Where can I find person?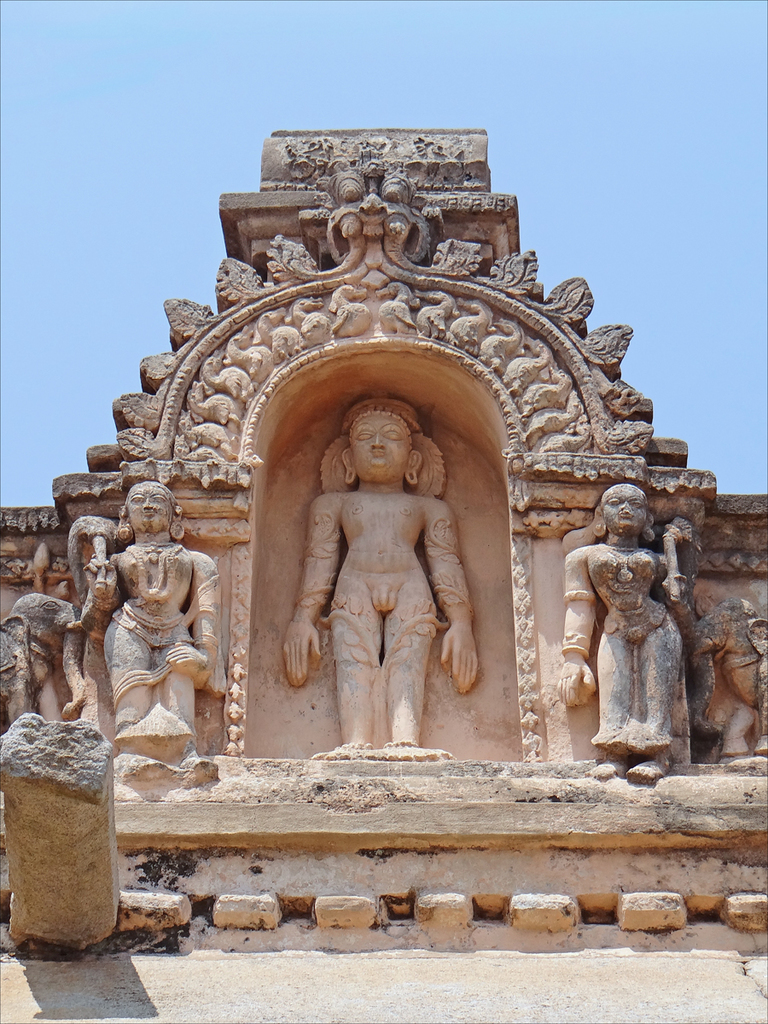
You can find it at box=[552, 486, 683, 793].
